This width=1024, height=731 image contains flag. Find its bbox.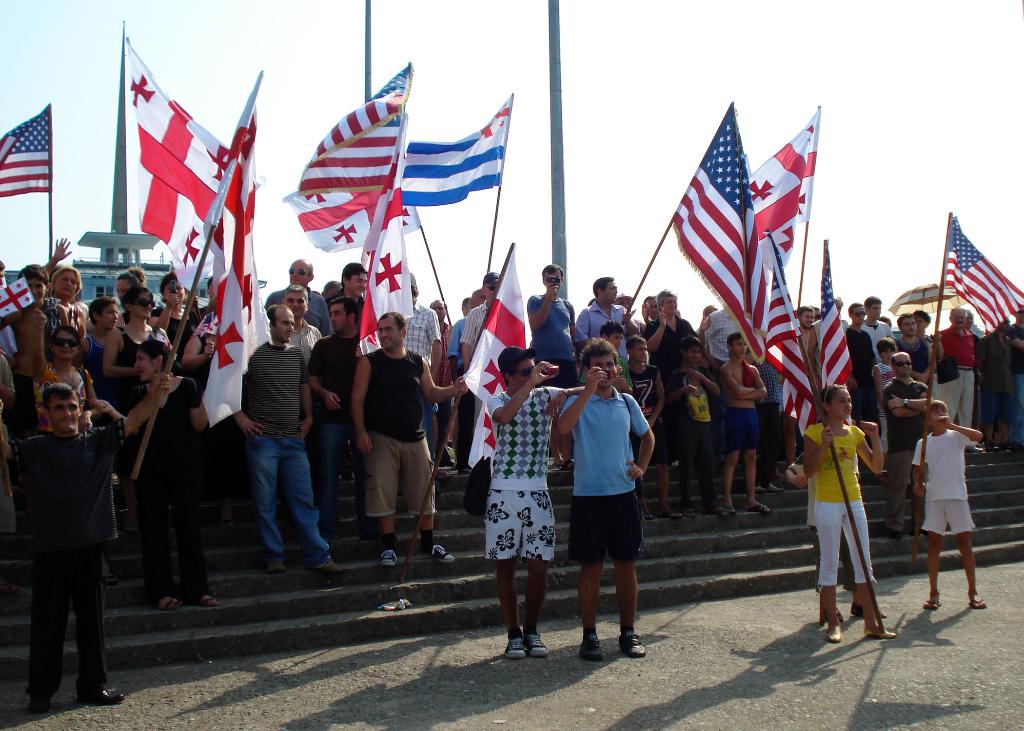
756,119,817,261.
